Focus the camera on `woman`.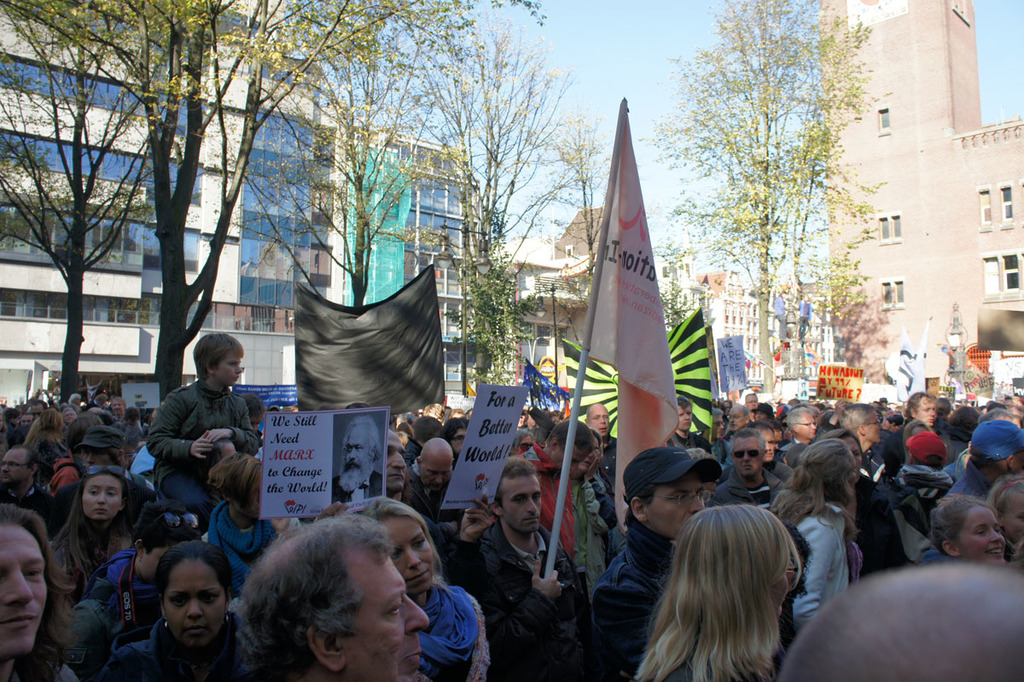
Focus region: 559, 428, 622, 603.
